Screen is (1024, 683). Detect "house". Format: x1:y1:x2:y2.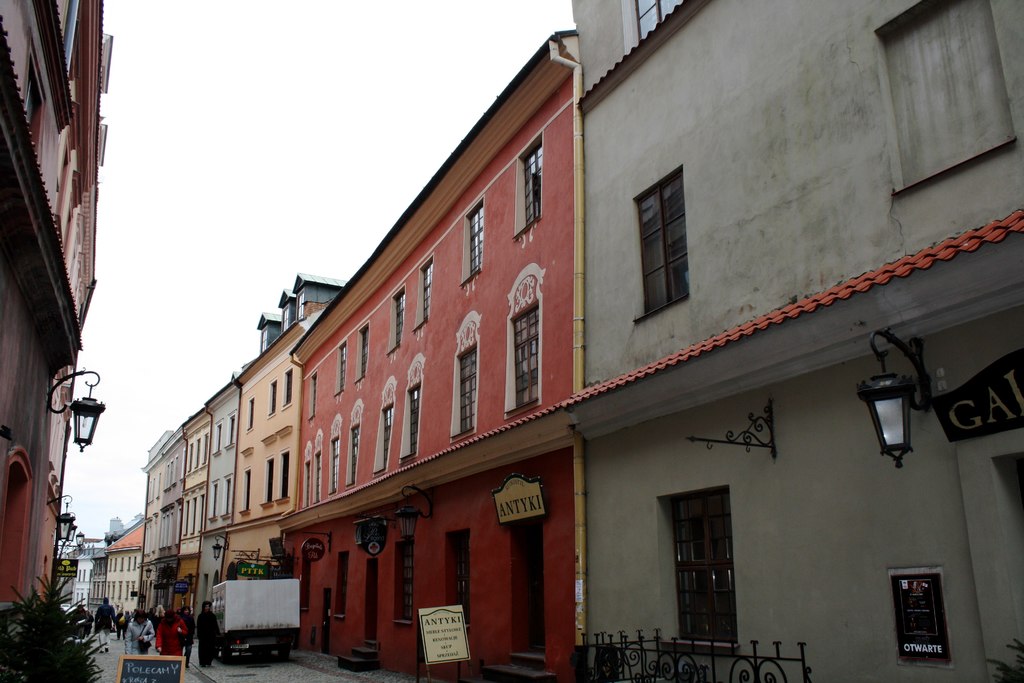
102:519:144:616.
